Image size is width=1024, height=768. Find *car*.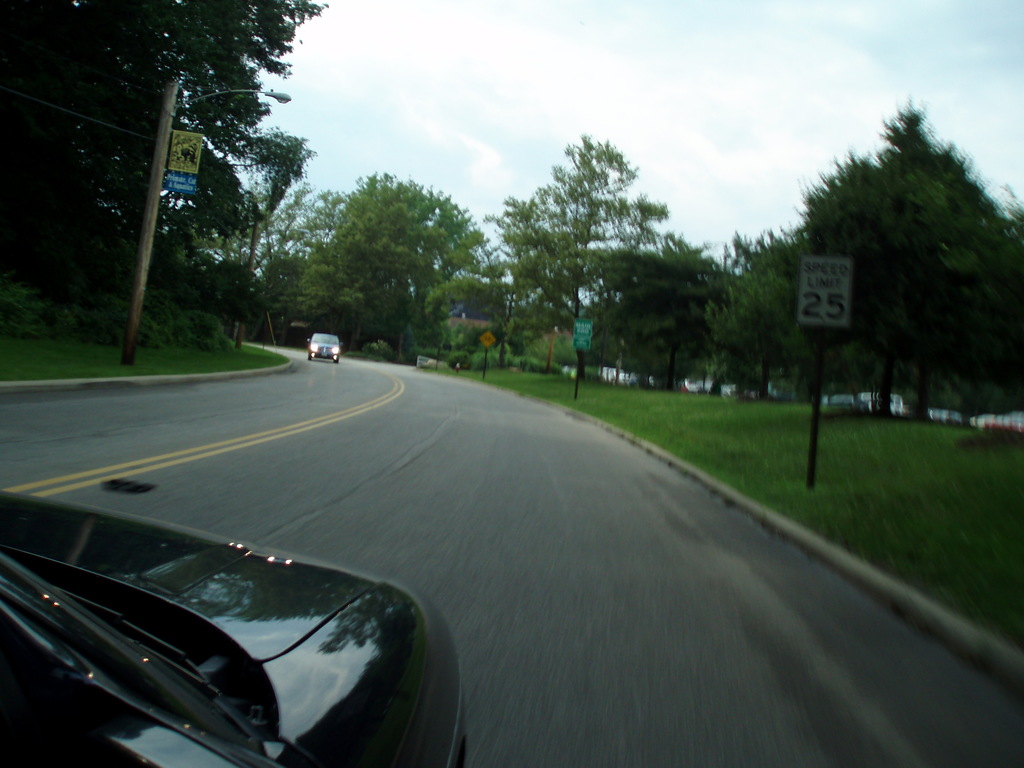
x1=308, y1=333, x2=340, y2=362.
